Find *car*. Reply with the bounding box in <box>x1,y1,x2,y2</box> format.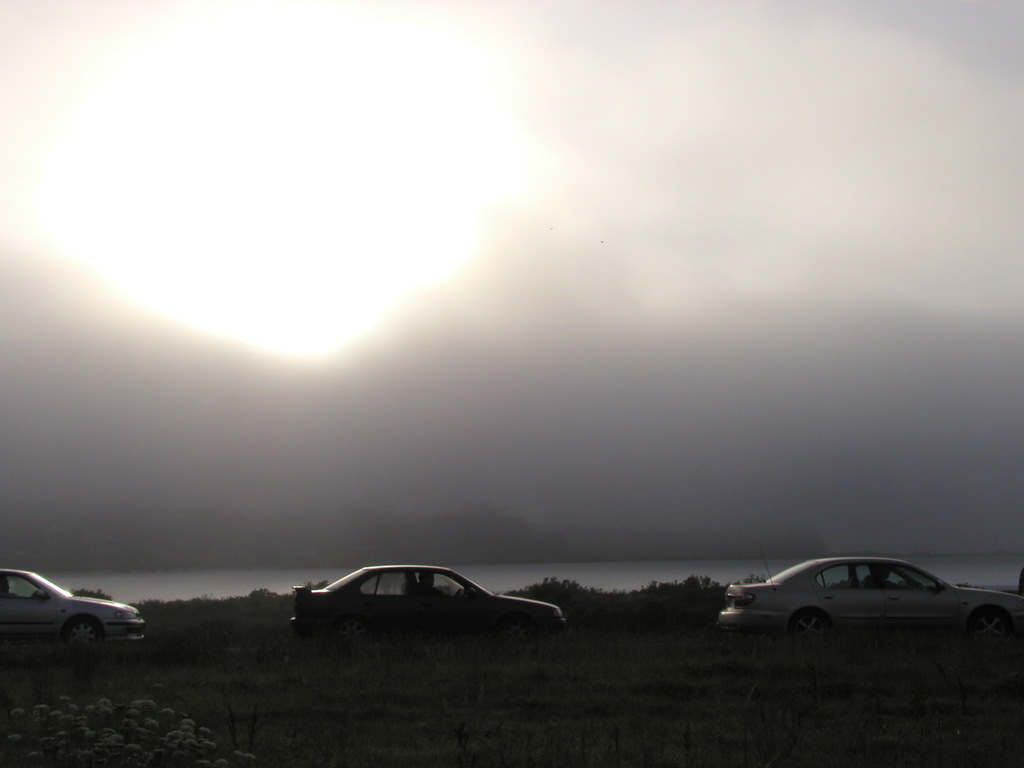
<box>718,552,1023,635</box>.
